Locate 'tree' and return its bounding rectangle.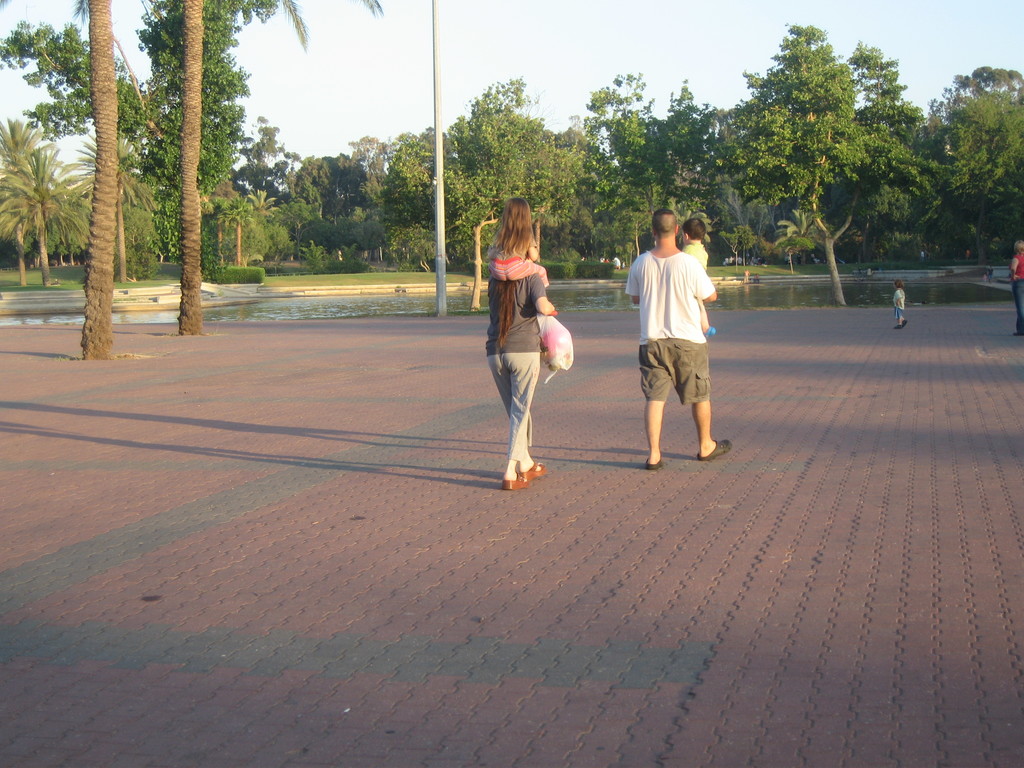
box(560, 59, 670, 278).
